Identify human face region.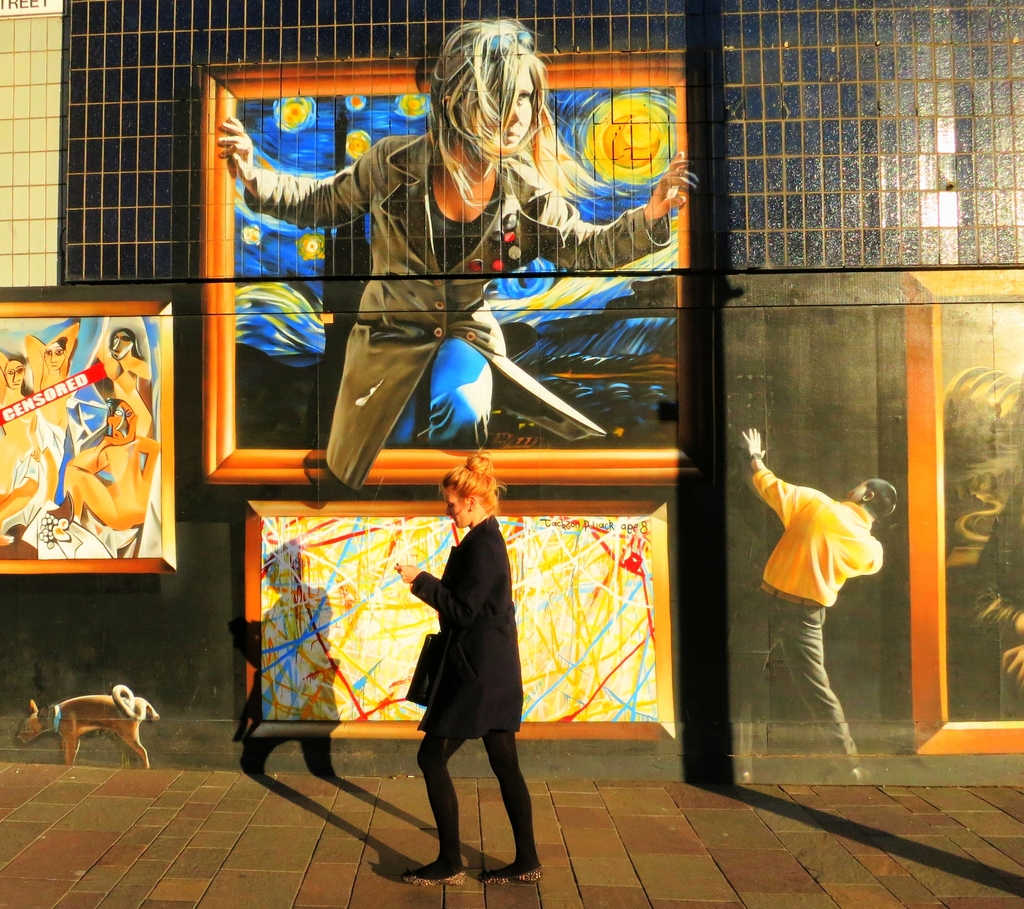
Region: [left=44, top=343, right=66, bottom=367].
